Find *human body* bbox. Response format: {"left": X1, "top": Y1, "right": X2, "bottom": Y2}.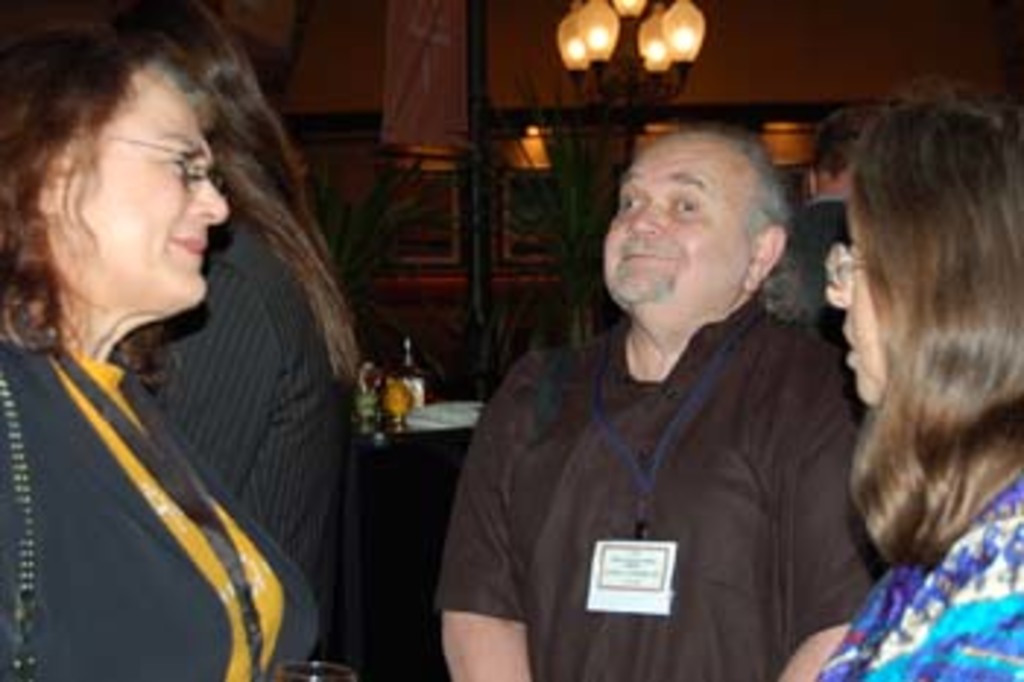
{"left": 453, "top": 143, "right": 869, "bottom": 664}.
